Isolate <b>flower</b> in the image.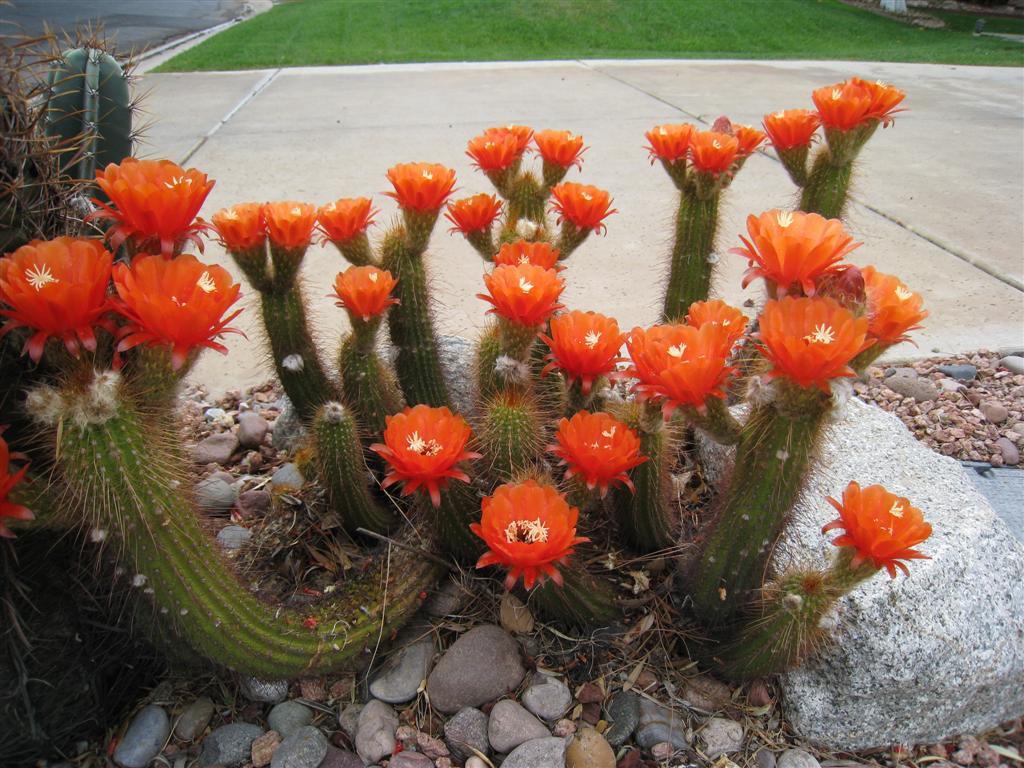
Isolated region: l=260, t=193, r=317, b=253.
